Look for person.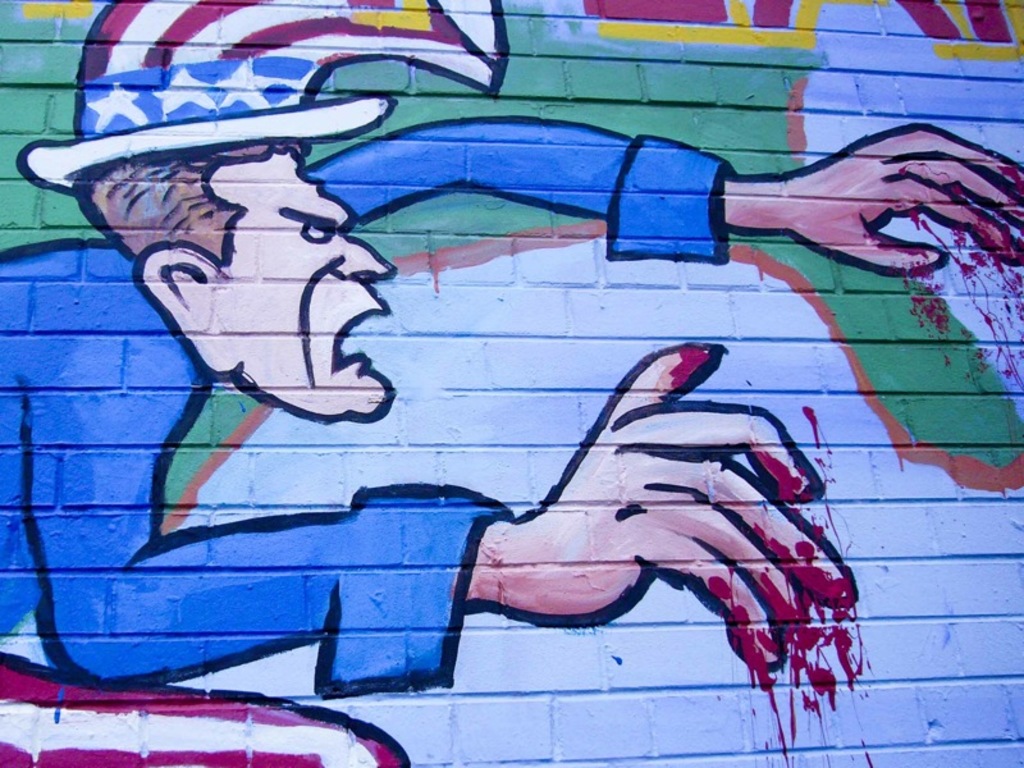
Found: detection(0, 0, 1020, 767).
